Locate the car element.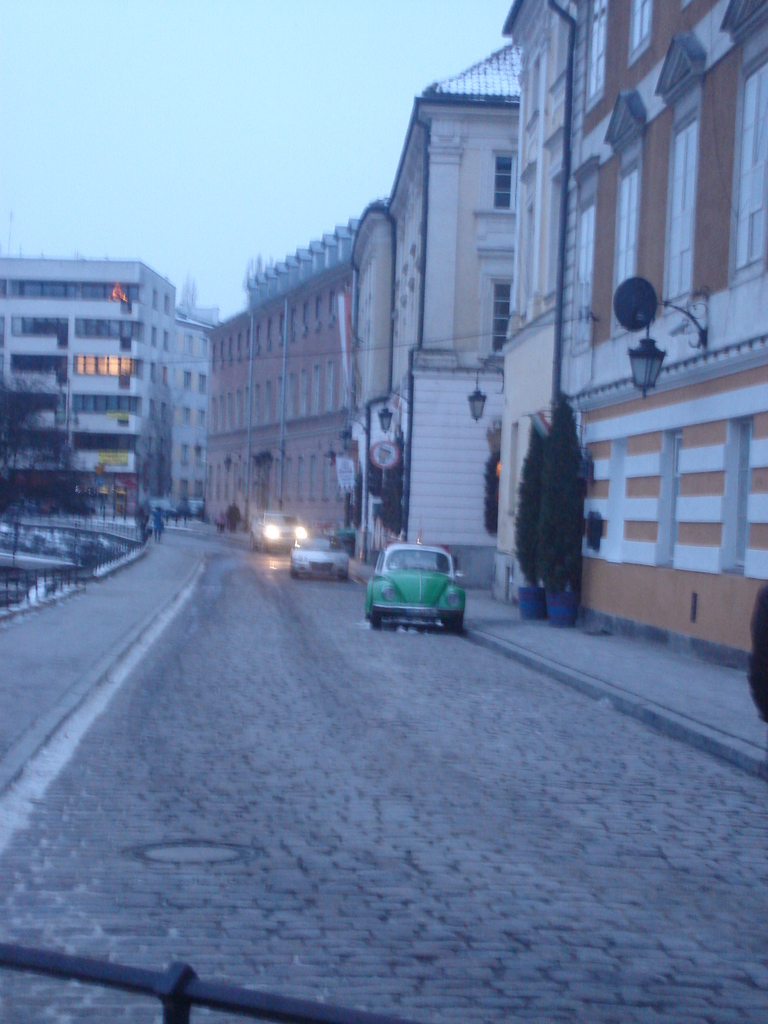
Element bbox: region(361, 529, 474, 628).
